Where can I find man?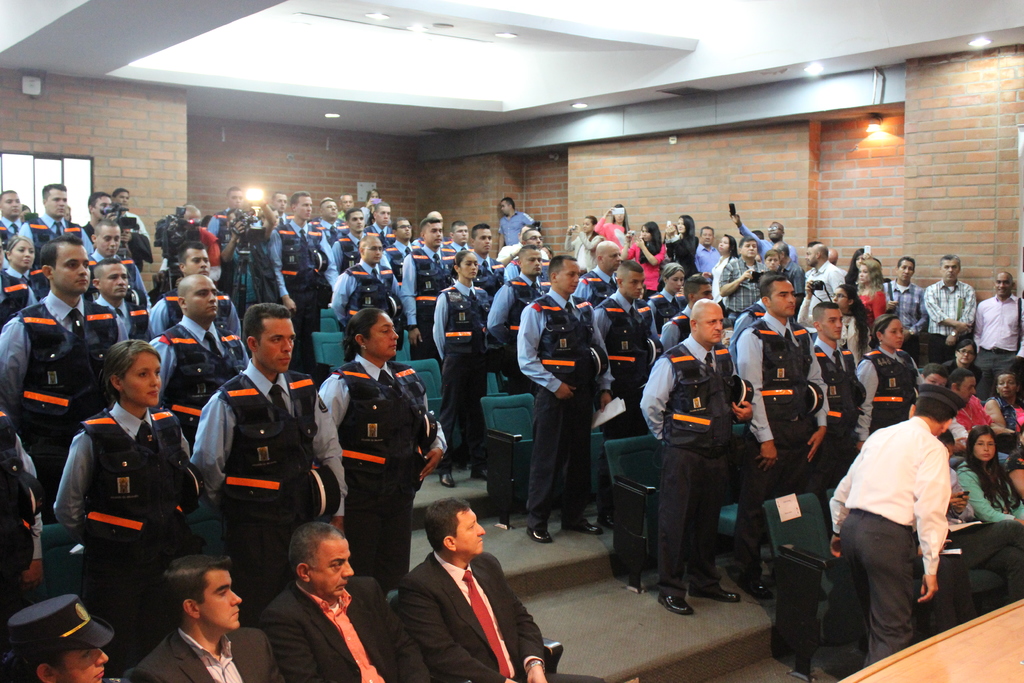
You can find it at 883, 255, 926, 344.
